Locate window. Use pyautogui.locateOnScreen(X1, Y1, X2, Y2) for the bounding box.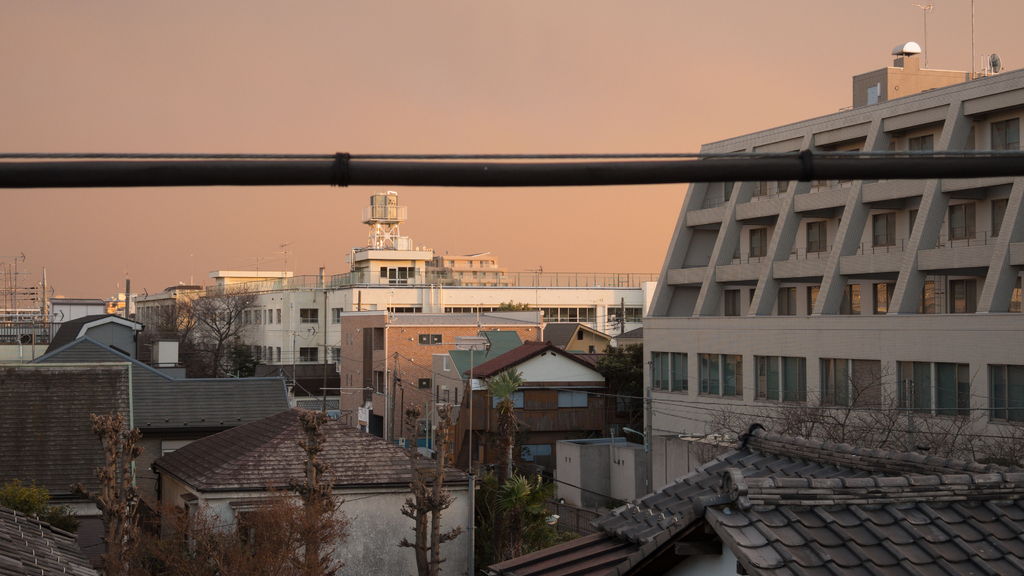
pyautogui.locateOnScreen(652, 354, 688, 394).
